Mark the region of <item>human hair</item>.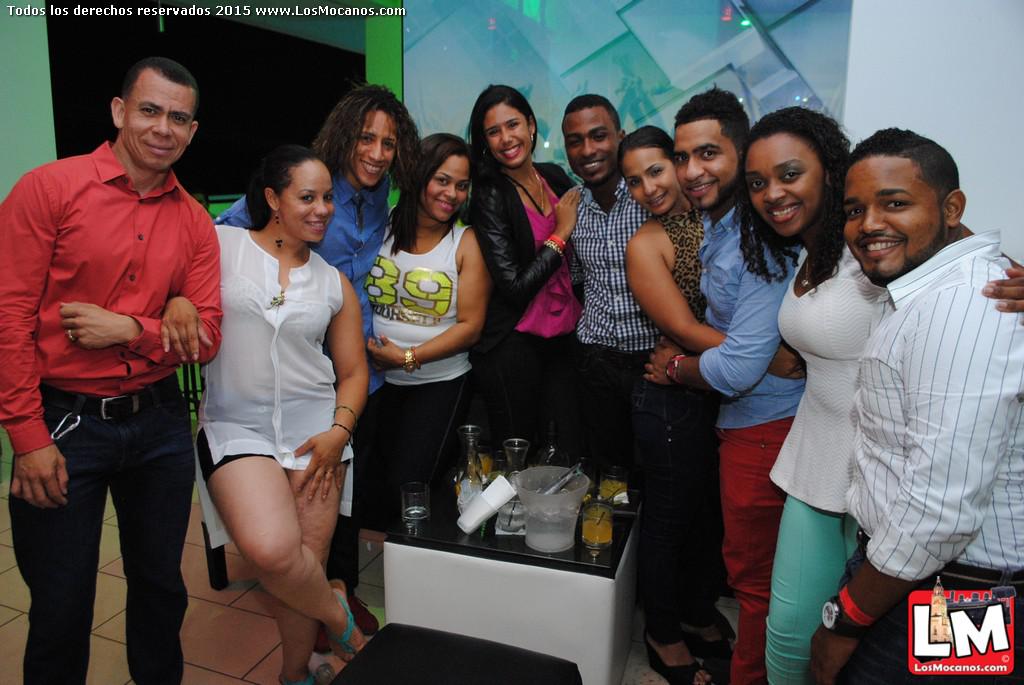
Region: 843,127,961,226.
